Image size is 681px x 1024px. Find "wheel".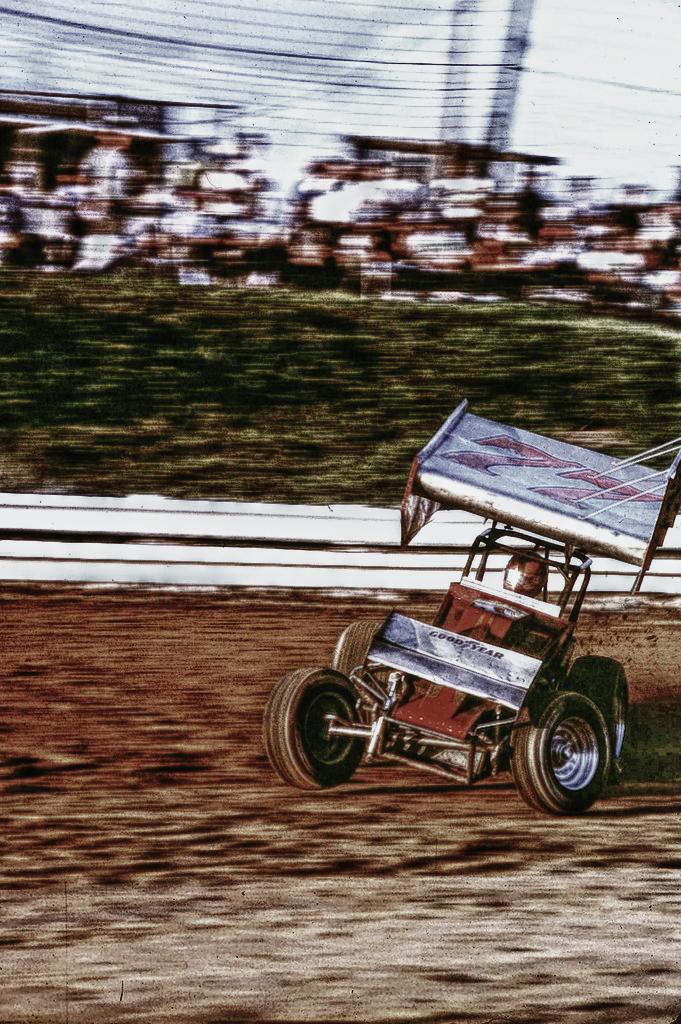
rect(514, 689, 606, 820).
